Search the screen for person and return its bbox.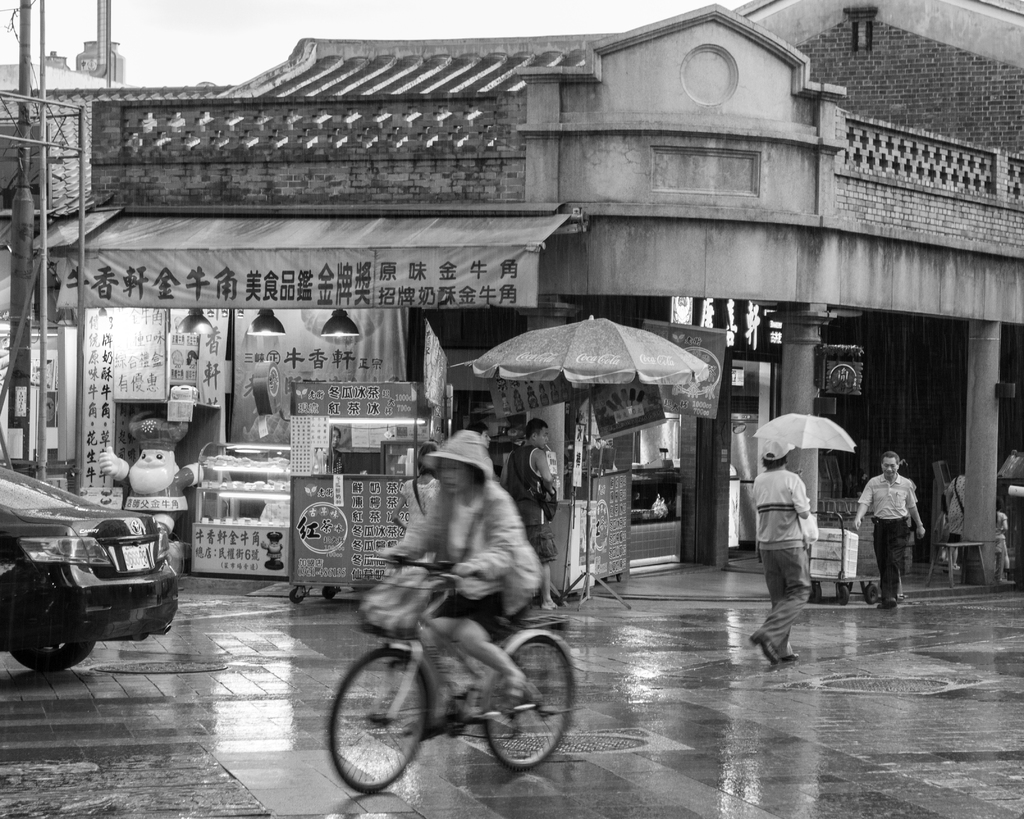
Found: pyautogui.locateOnScreen(749, 437, 813, 665).
